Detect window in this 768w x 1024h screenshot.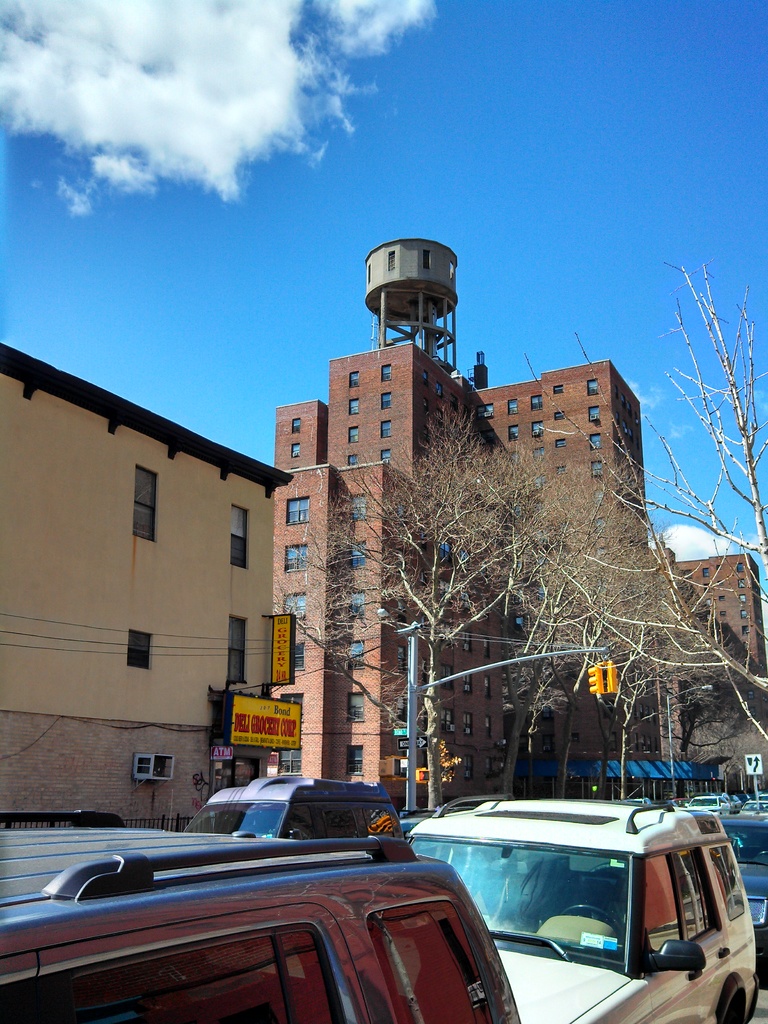
Detection: {"left": 739, "top": 594, "right": 746, "bottom": 603}.
